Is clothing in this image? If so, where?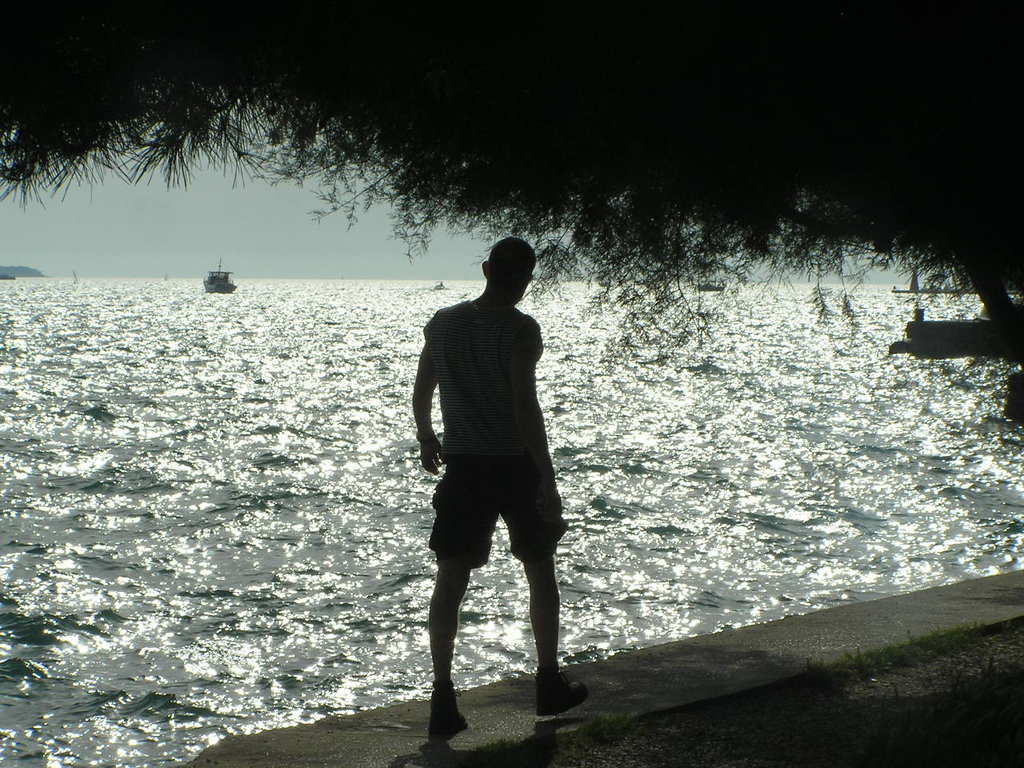
Yes, at rect(427, 446, 565, 570).
